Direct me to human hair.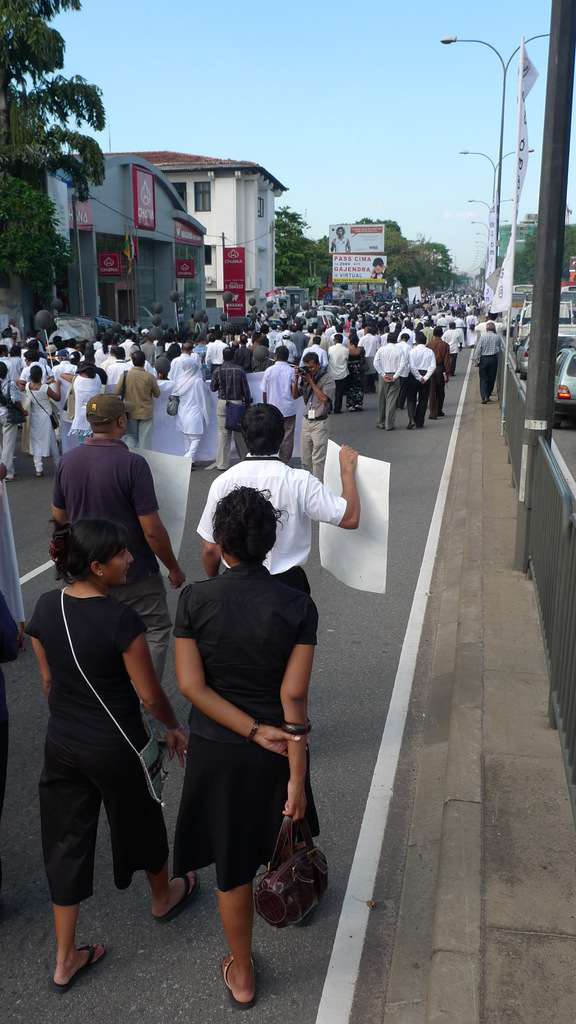
Direction: 223,346,237,364.
